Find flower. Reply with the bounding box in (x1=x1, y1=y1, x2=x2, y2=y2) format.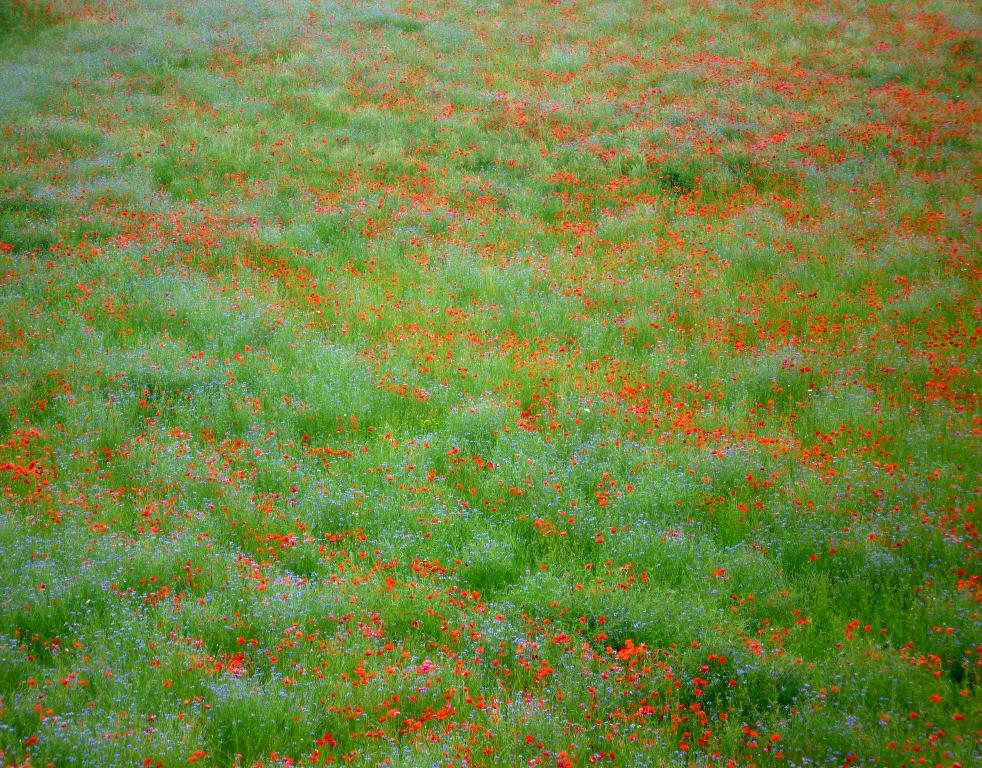
(x1=626, y1=486, x2=634, y2=488).
